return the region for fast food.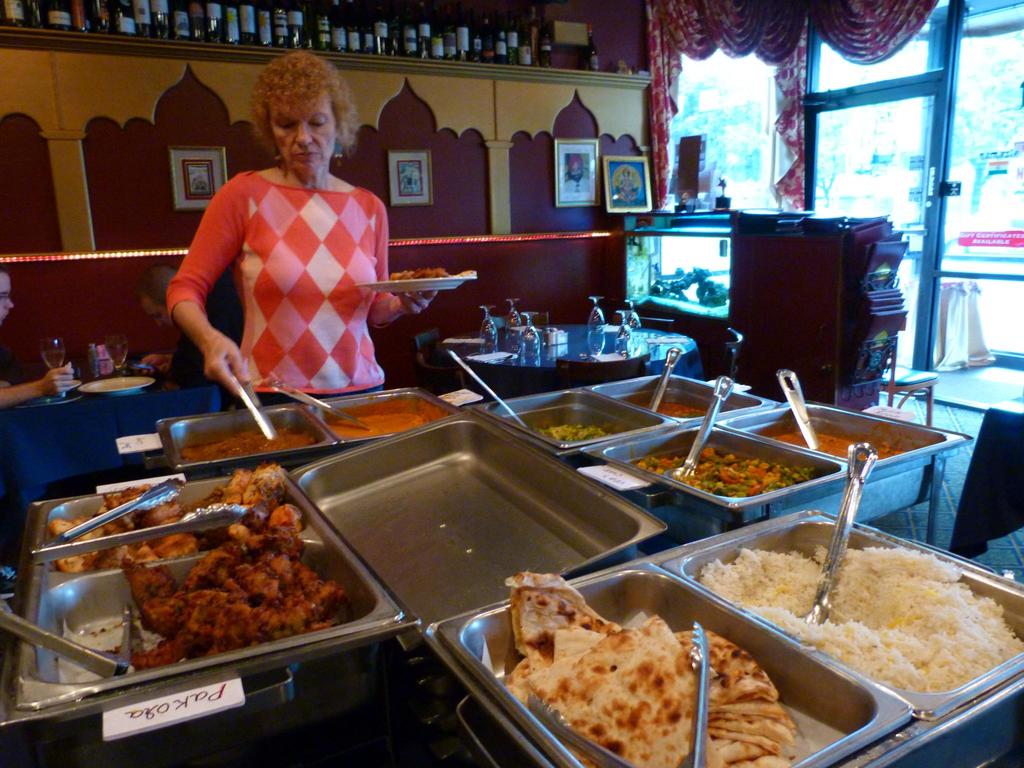
[631,445,813,498].
